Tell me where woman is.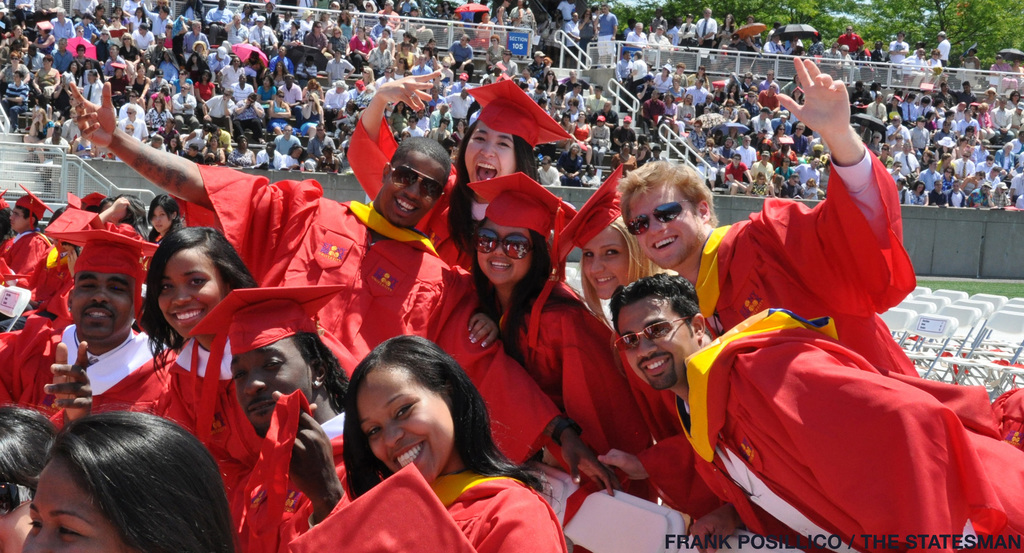
woman is at [x1=776, y1=122, x2=787, y2=143].
